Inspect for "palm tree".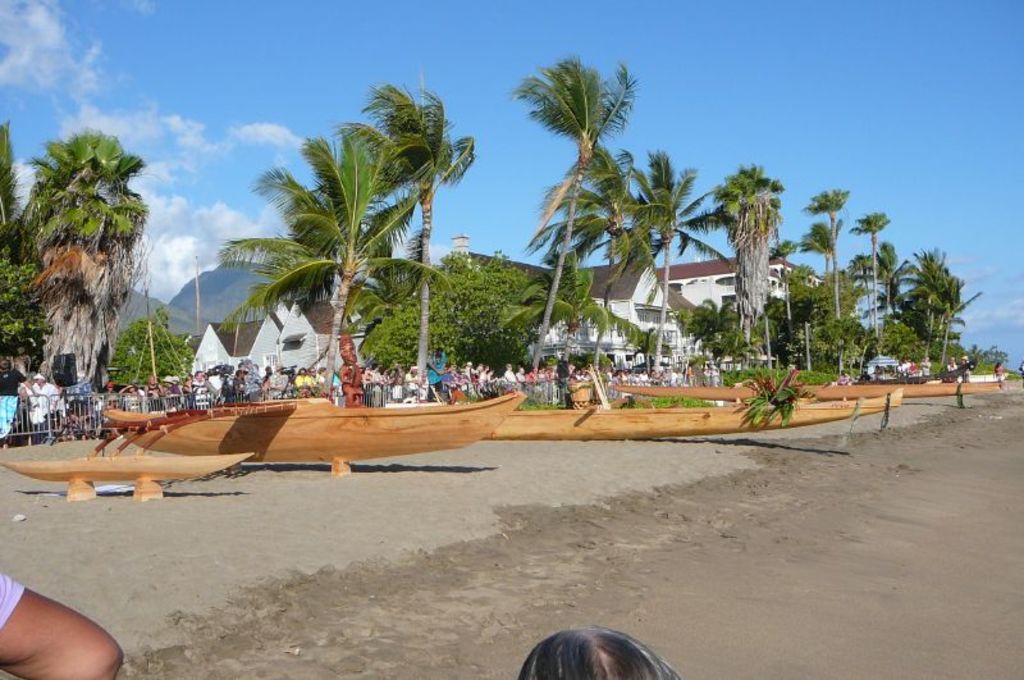
Inspection: <region>387, 104, 479, 406</region>.
